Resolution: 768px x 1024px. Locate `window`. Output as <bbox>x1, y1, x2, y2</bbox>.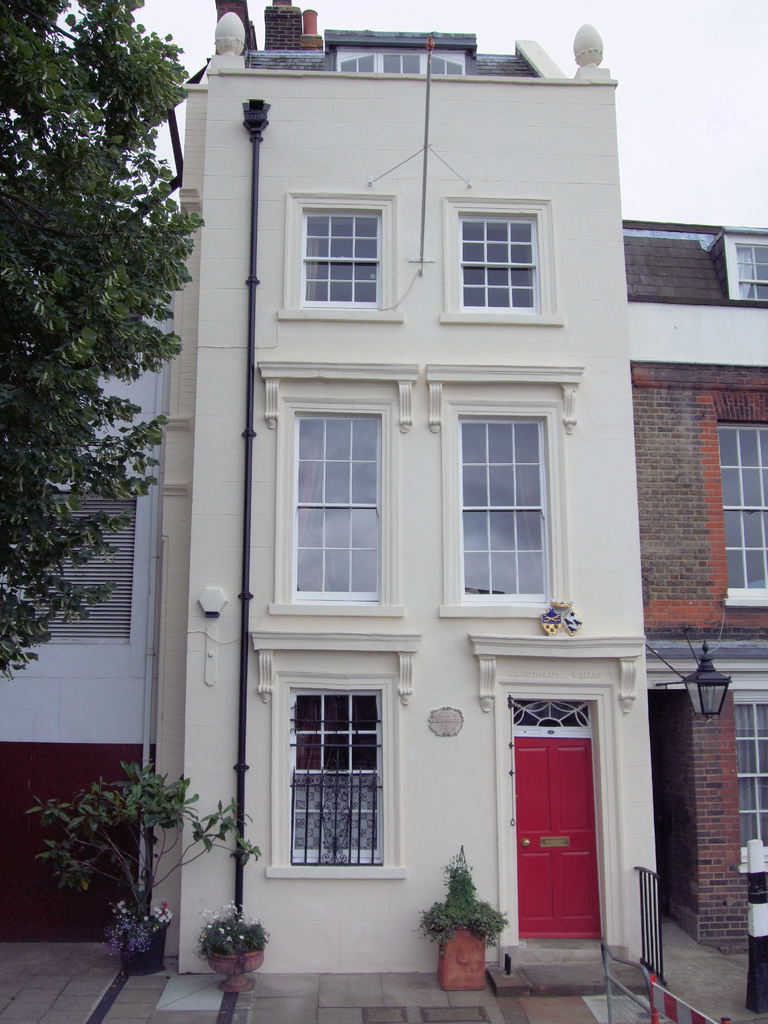
<bbox>383, 49, 420, 72</bbox>.
